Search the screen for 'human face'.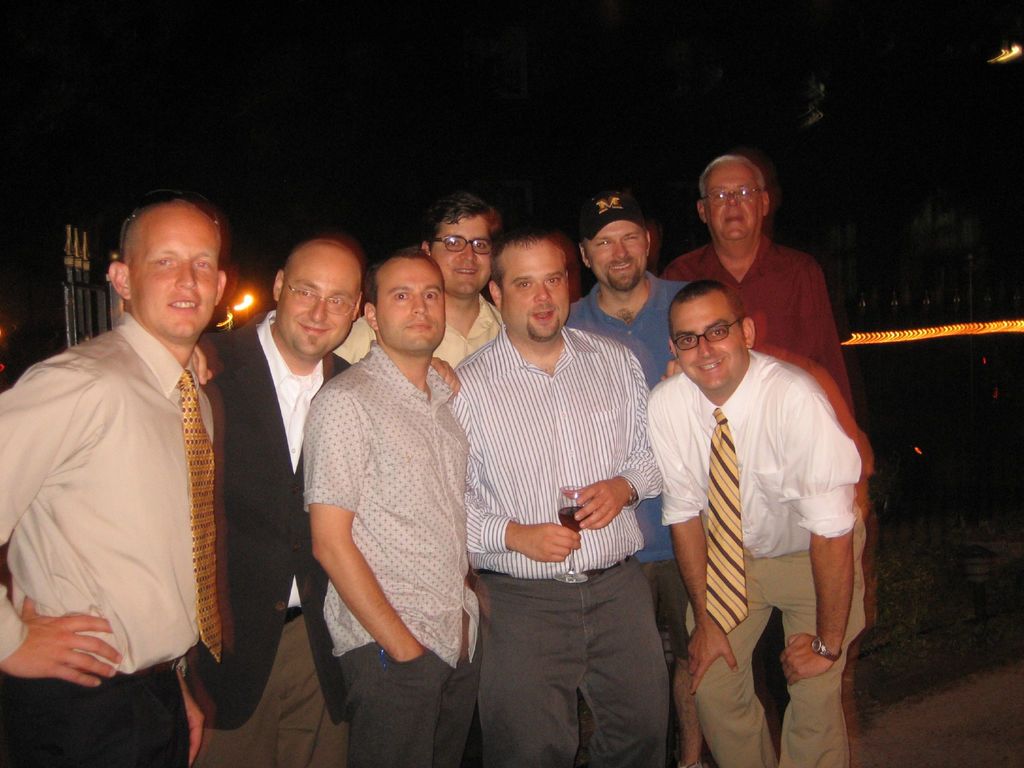
Found at left=435, top=209, right=494, bottom=297.
